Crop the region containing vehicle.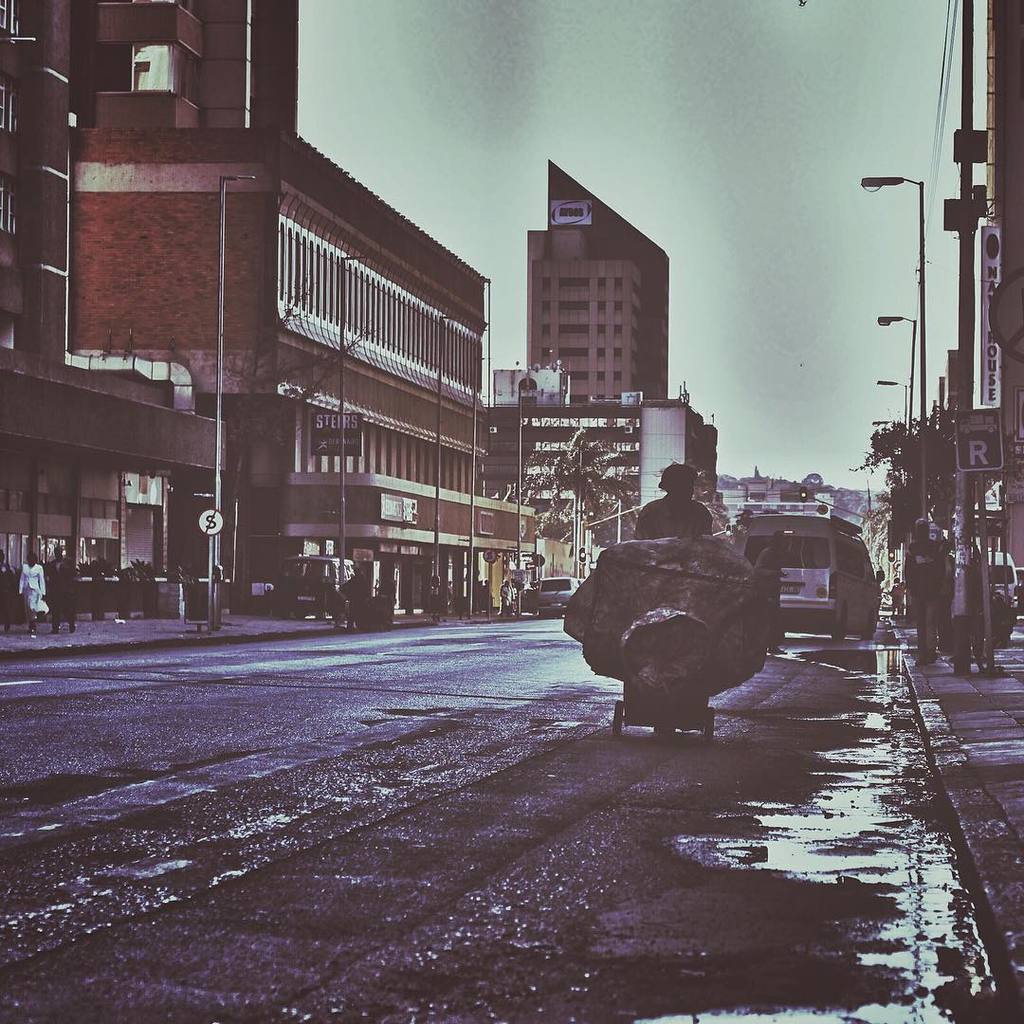
Crop region: Rect(265, 558, 347, 614).
